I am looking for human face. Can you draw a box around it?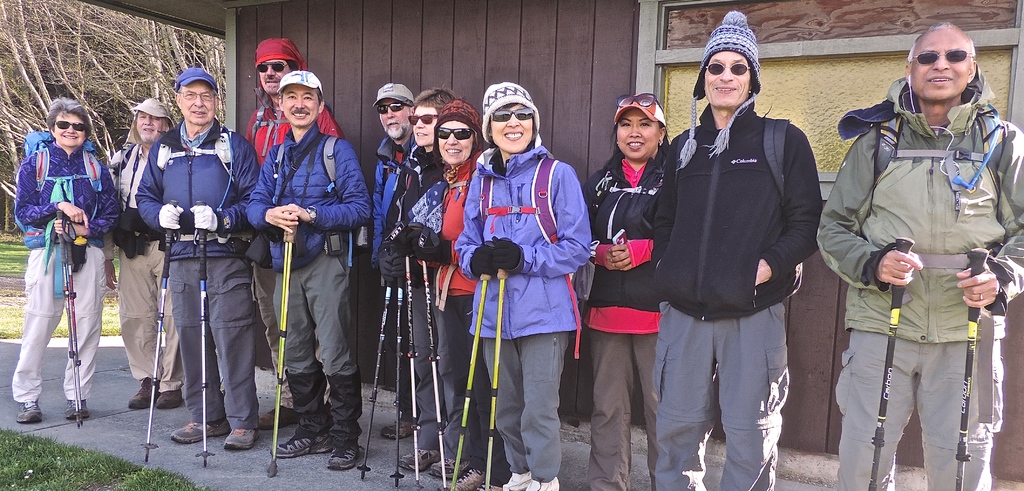
Sure, the bounding box is {"x1": 283, "y1": 87, "x2": 319, "y2": 128}.
